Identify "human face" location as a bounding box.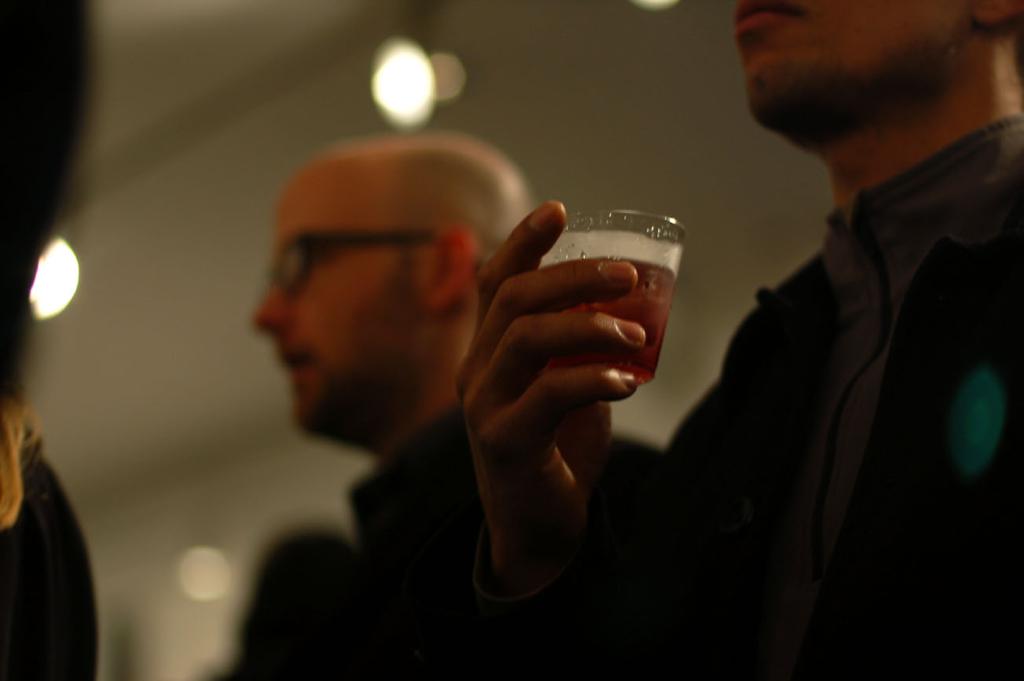
bbox(736, 0, 965, 124).
